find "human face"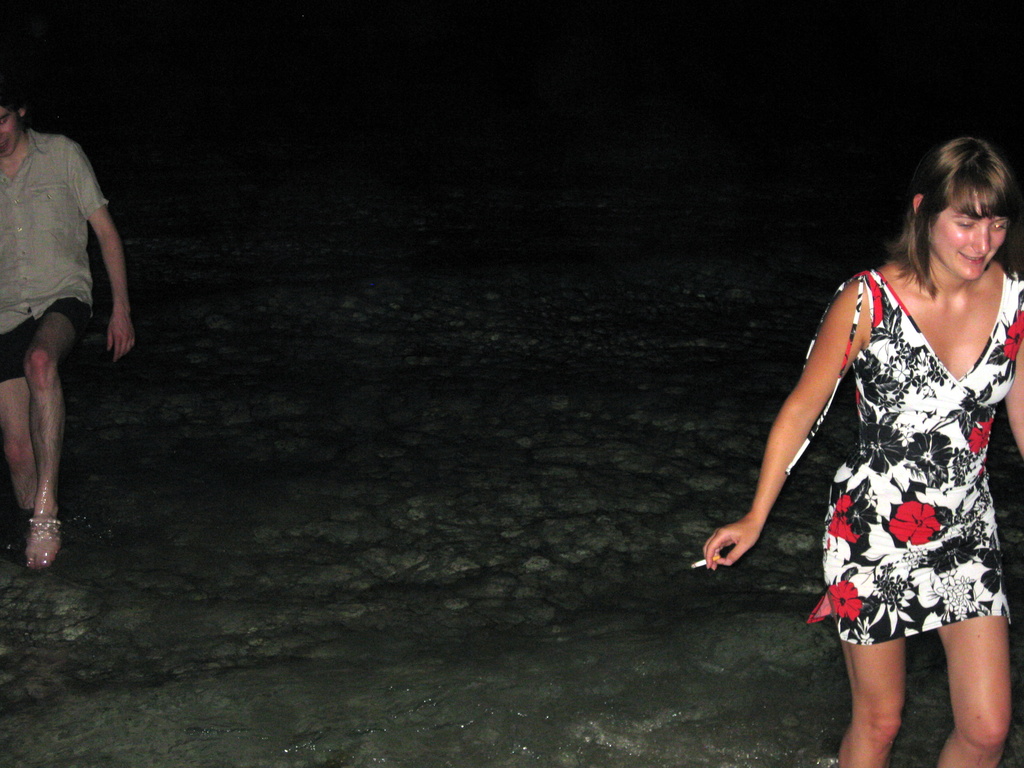
rect(0, 103, 19, 160)
